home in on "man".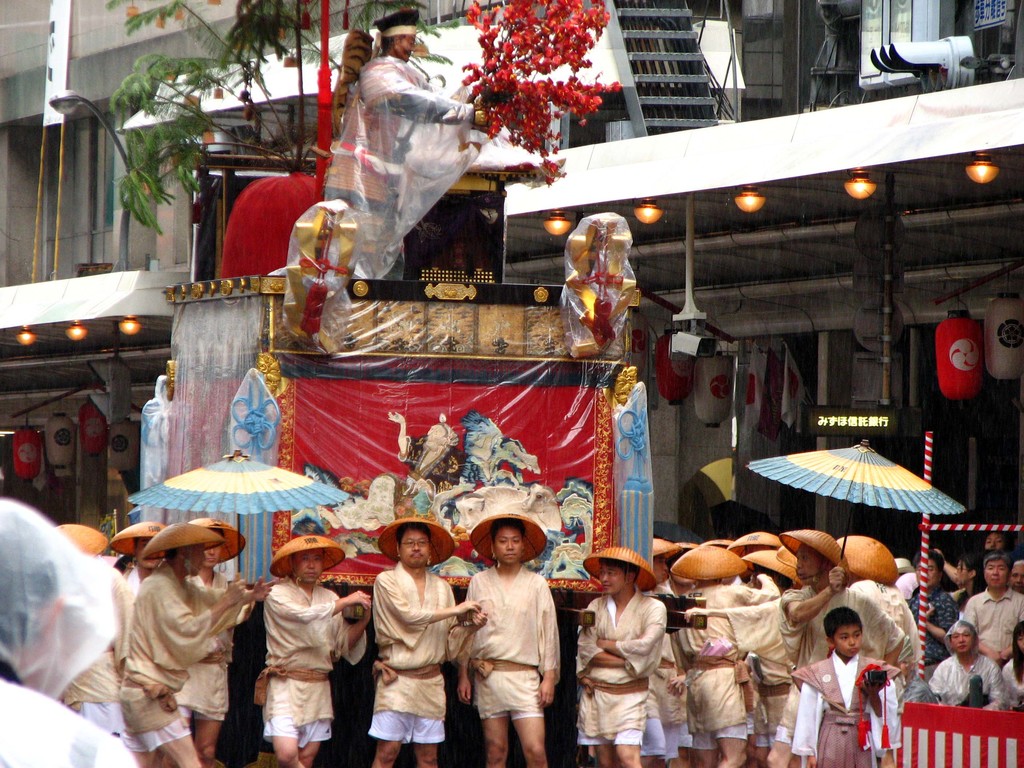
Homed in at x1=577 y1=541 x2=675 y2=767.
